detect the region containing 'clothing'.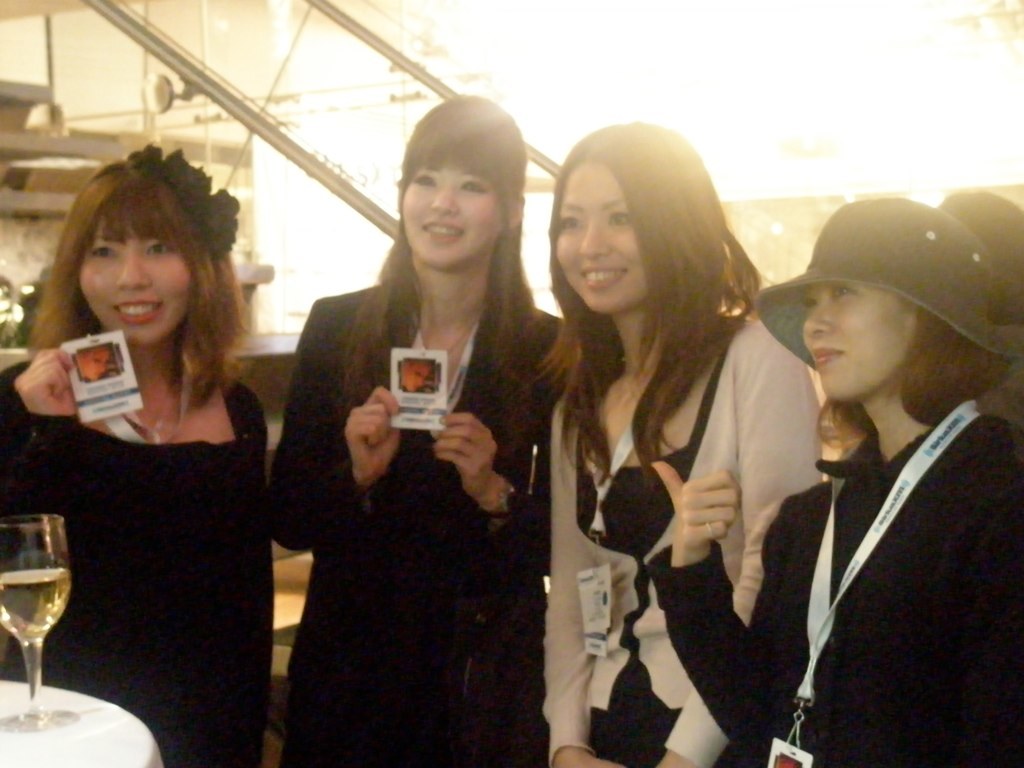
[left=542, top=321, right=824, bottom=767].
